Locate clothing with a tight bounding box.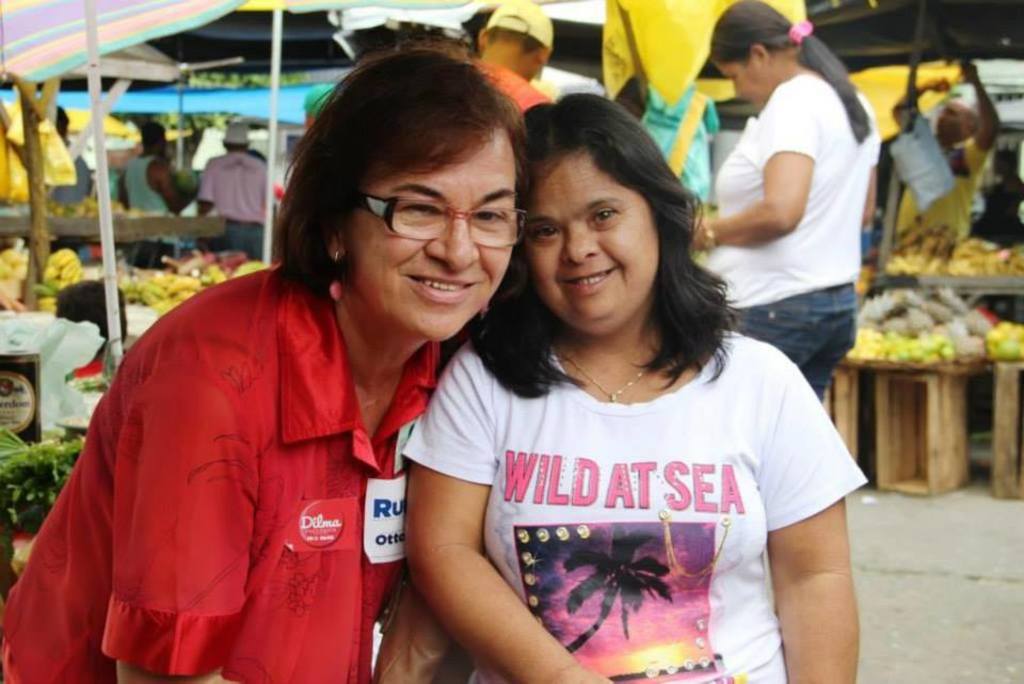
Rect(701, 68, 882, 410).
